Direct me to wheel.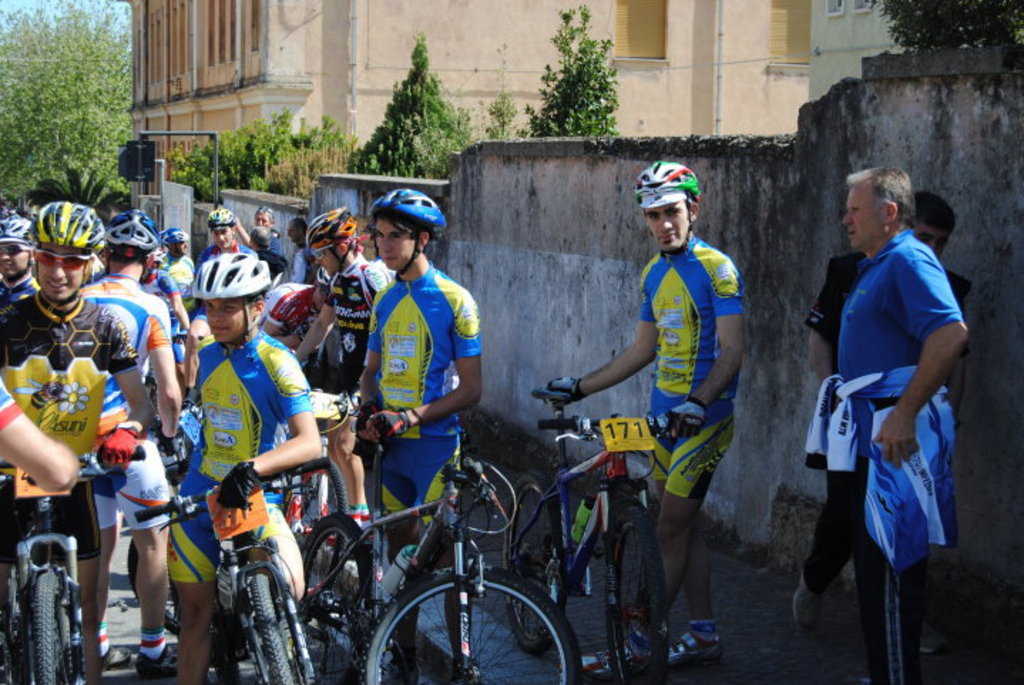
Direction: <region>125, 533, 179, 634</region>.
